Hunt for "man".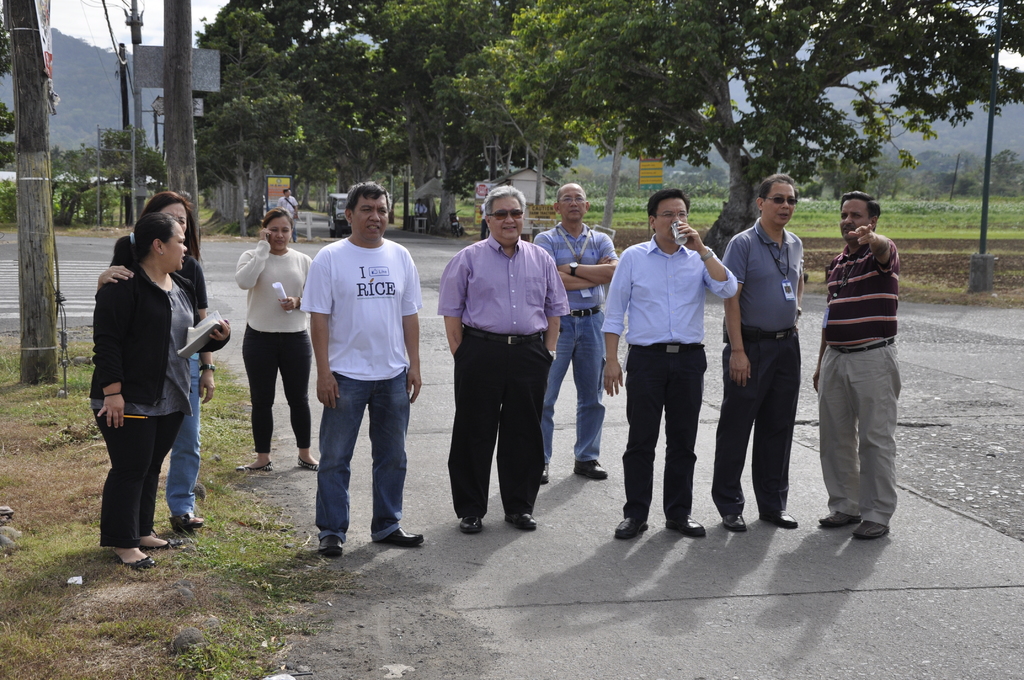
Hunted down at left=439, top=191, right=573, bottom=538.
